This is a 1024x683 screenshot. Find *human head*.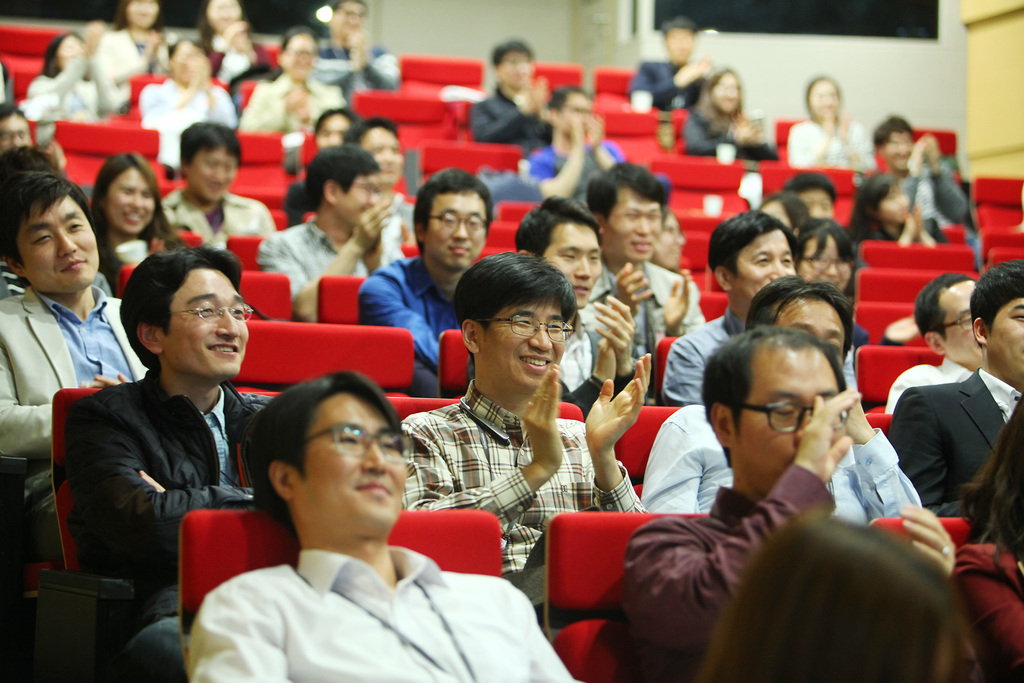
Bounding box: Rect(703, 65, 744, 112).
